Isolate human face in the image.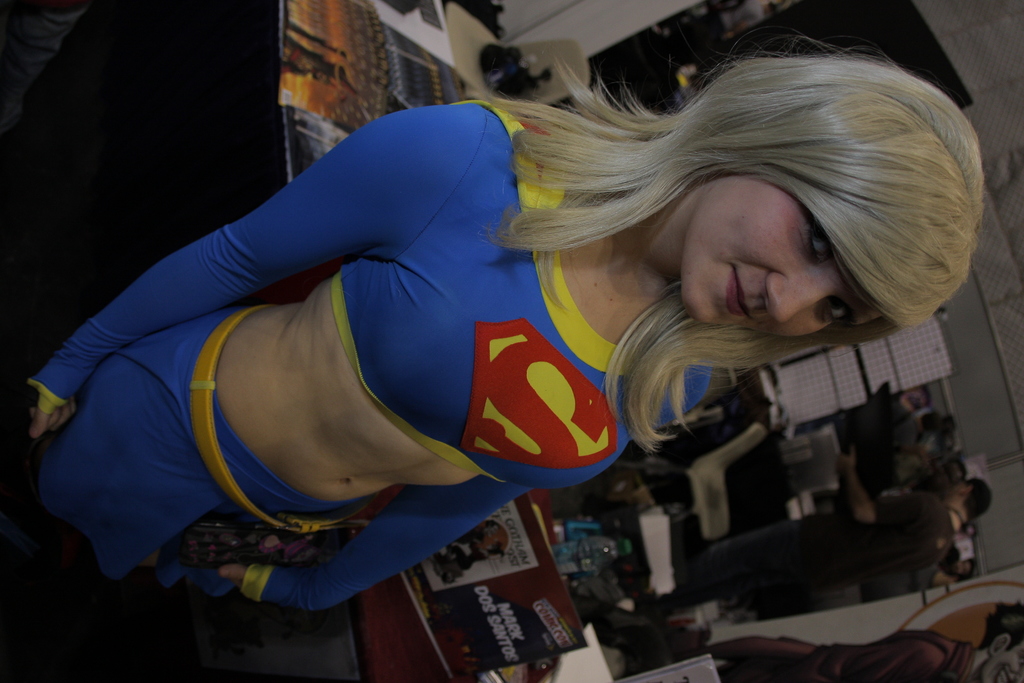
Isolated region: 678/167/888/339.
